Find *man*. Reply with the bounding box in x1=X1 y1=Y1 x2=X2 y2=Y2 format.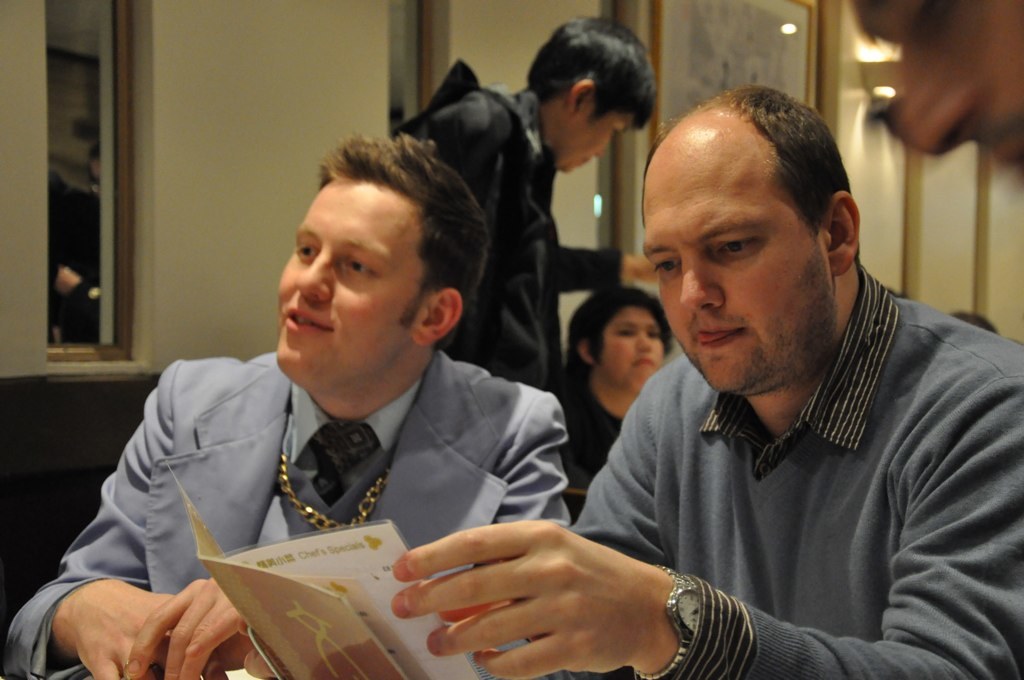
x1=517 y1=93 x2=1007 y2=657.
